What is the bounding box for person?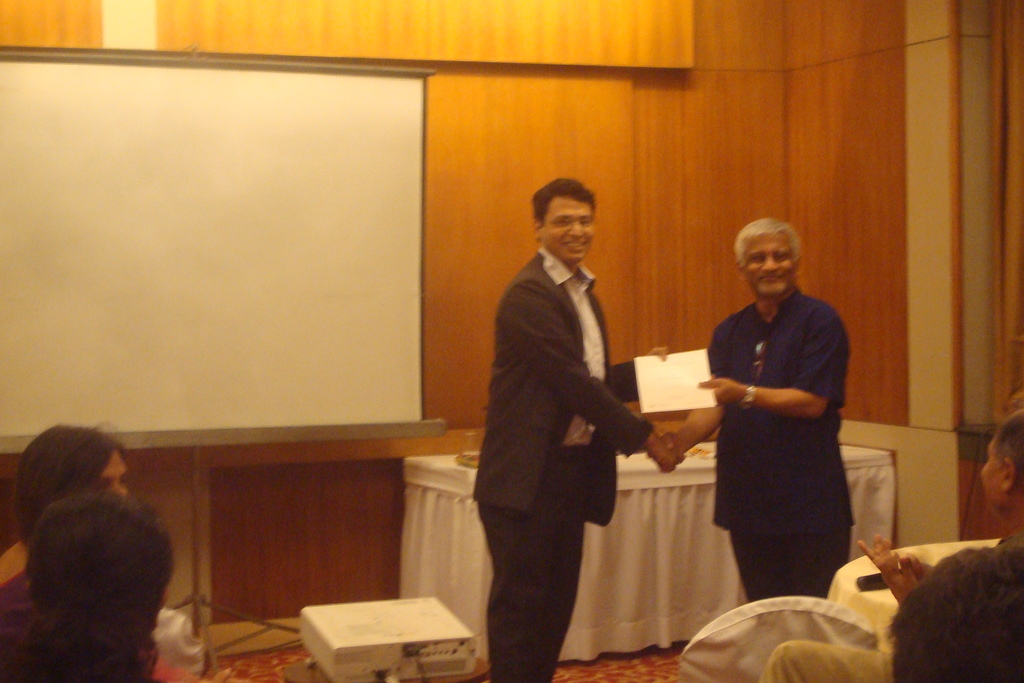
box(756, 411, 1023, 682).
